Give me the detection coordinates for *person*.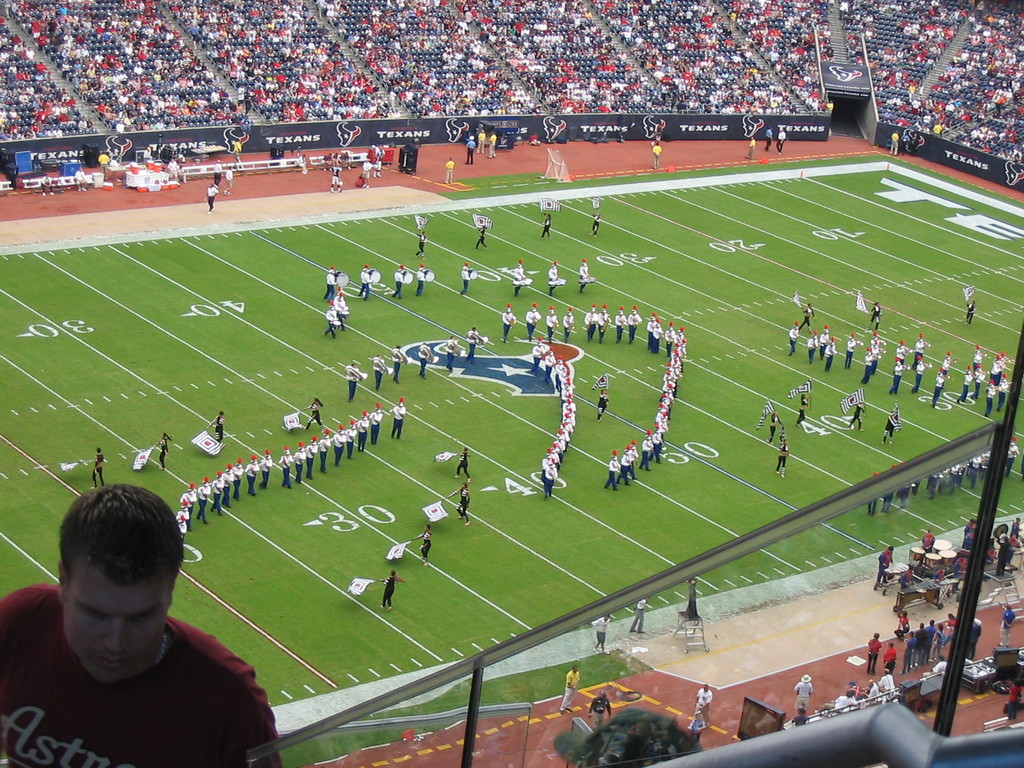
l=963, t=298, r=976, b=326.
